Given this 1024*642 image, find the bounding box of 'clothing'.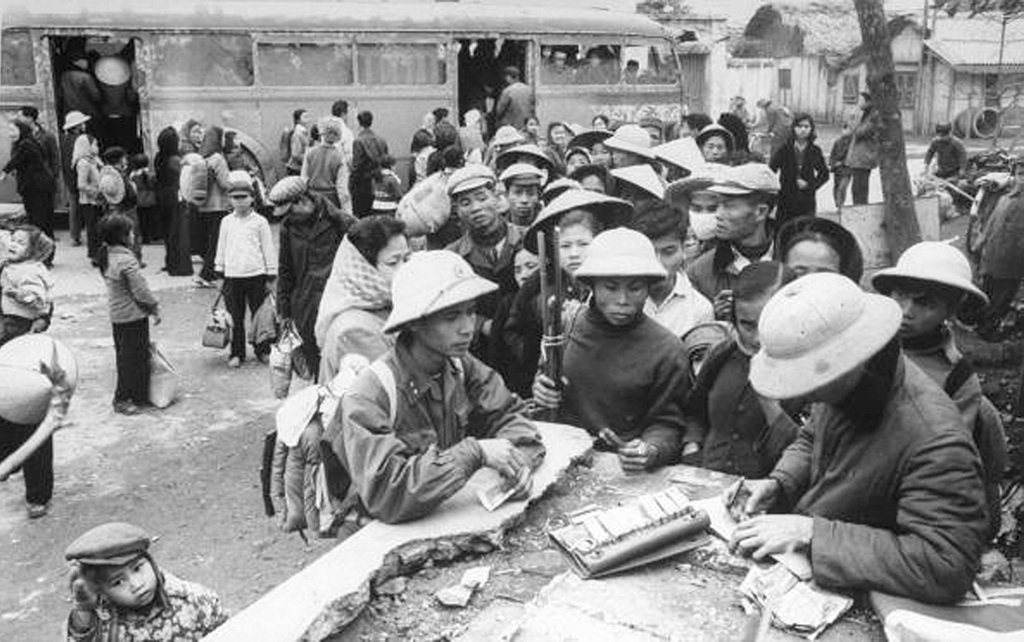
(28,122,60,176).
